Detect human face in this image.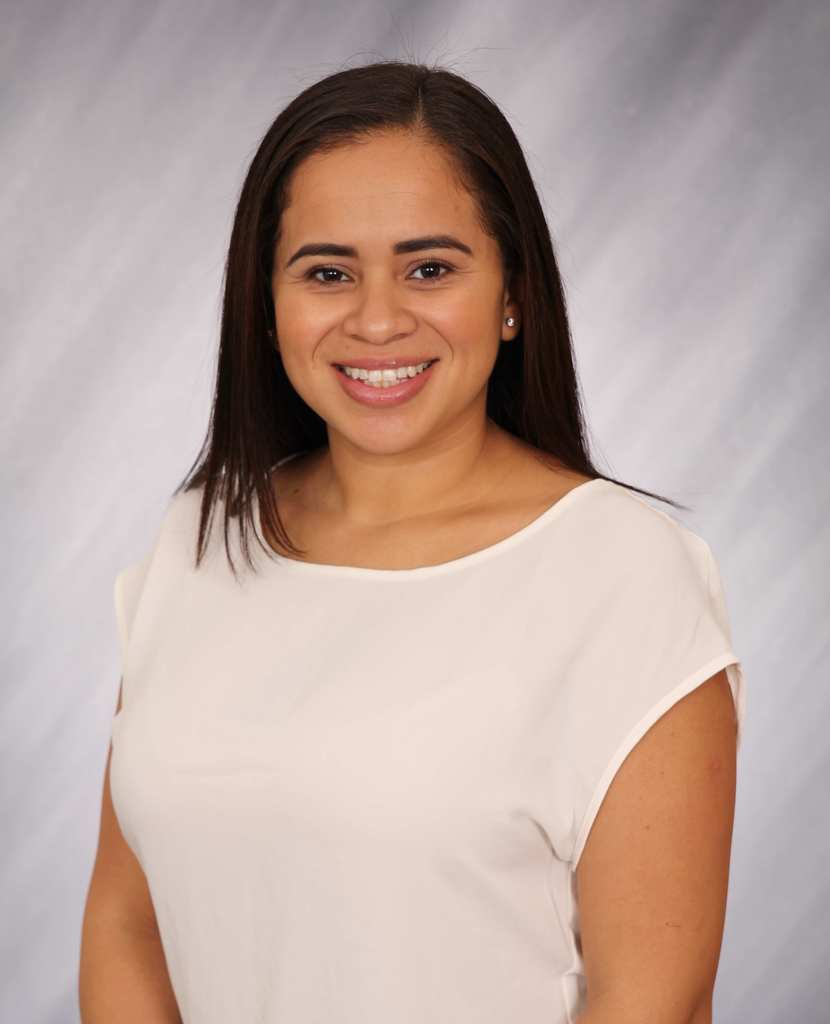
Detection: detection(275, 139, 504, 455).
